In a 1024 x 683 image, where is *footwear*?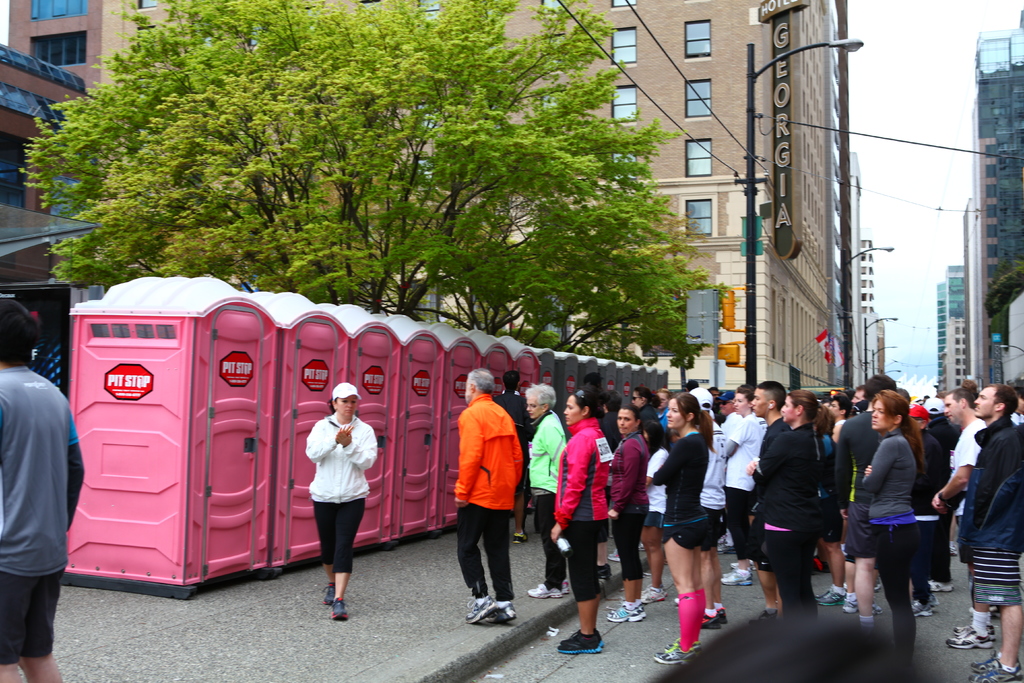
558:635:599:651.
